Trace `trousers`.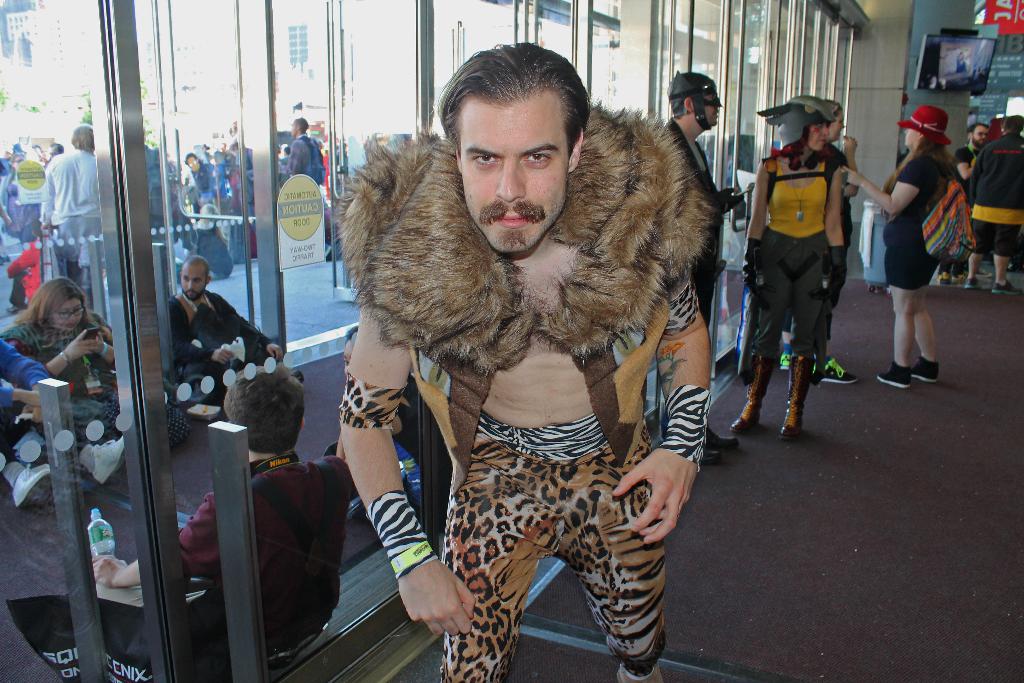
Traced to l=451, t=409, r=647, b=664.
